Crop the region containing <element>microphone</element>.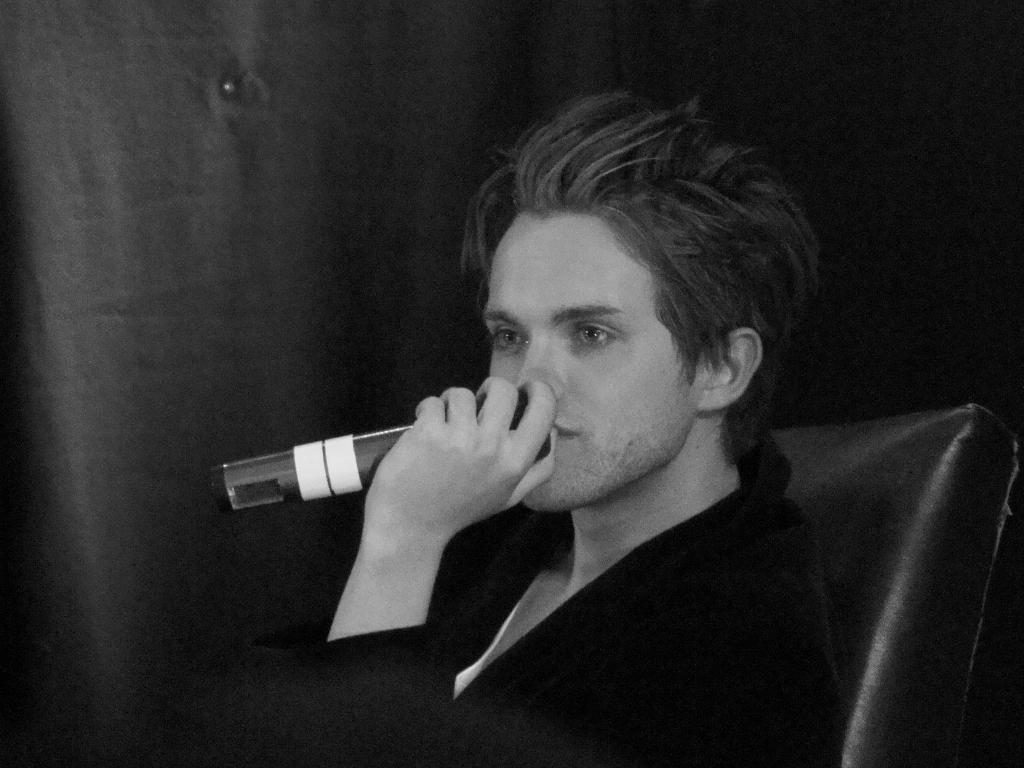
Crop region: 205,380,553,522.
